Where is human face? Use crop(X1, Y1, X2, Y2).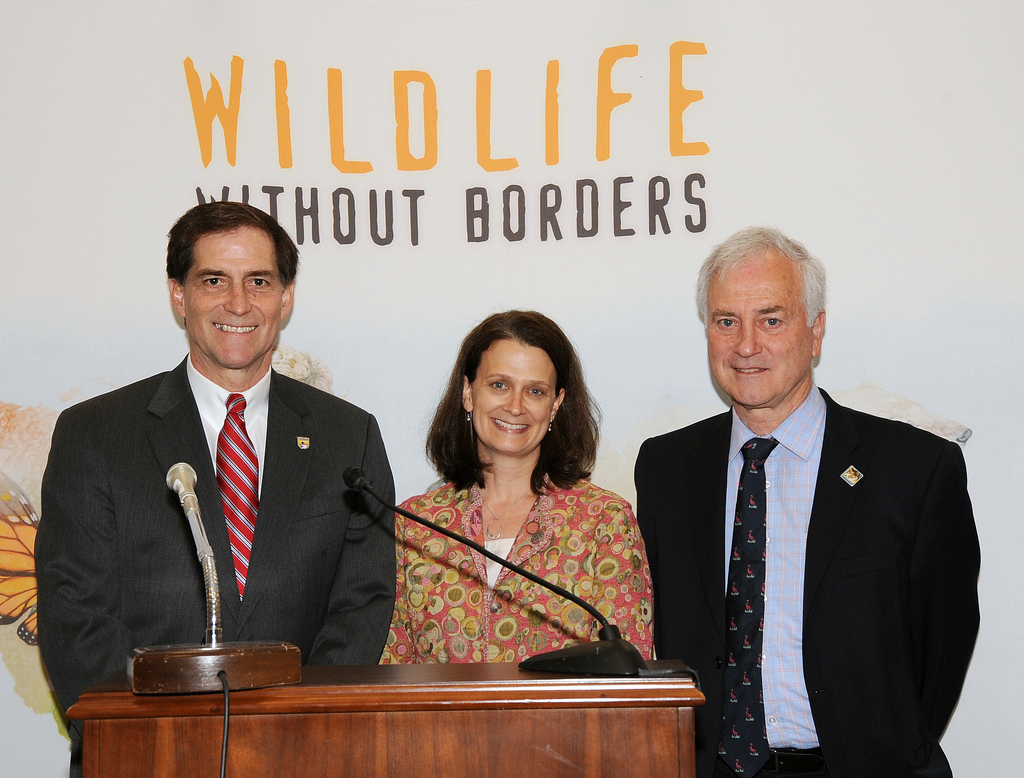
crop(182, 224, 283, 369).
